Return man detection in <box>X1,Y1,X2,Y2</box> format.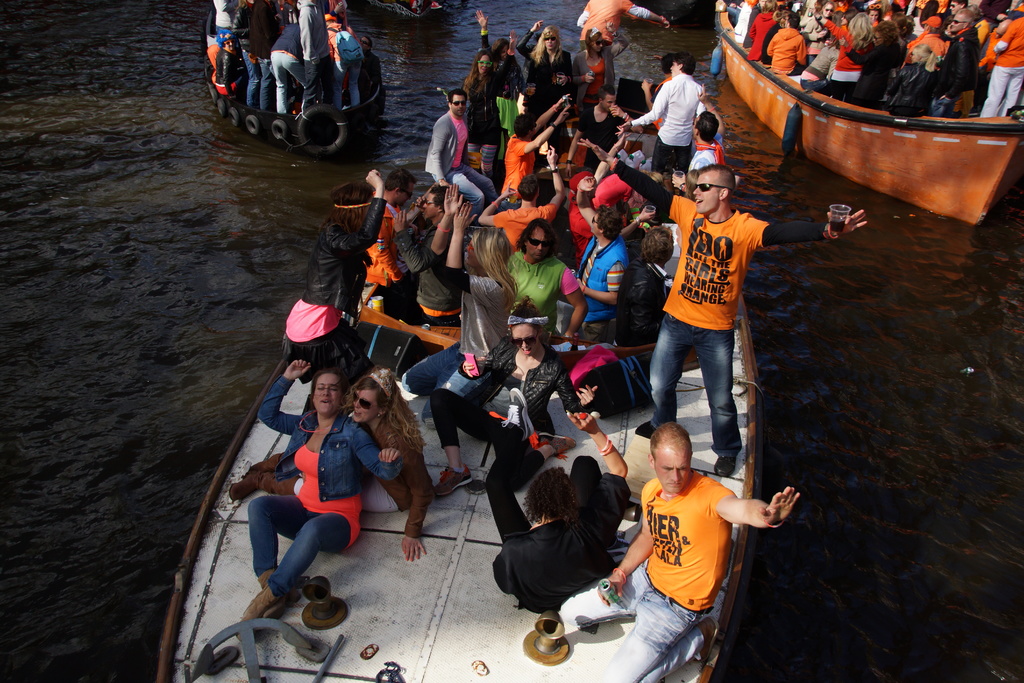
<box>387,183,464,334</box>.
